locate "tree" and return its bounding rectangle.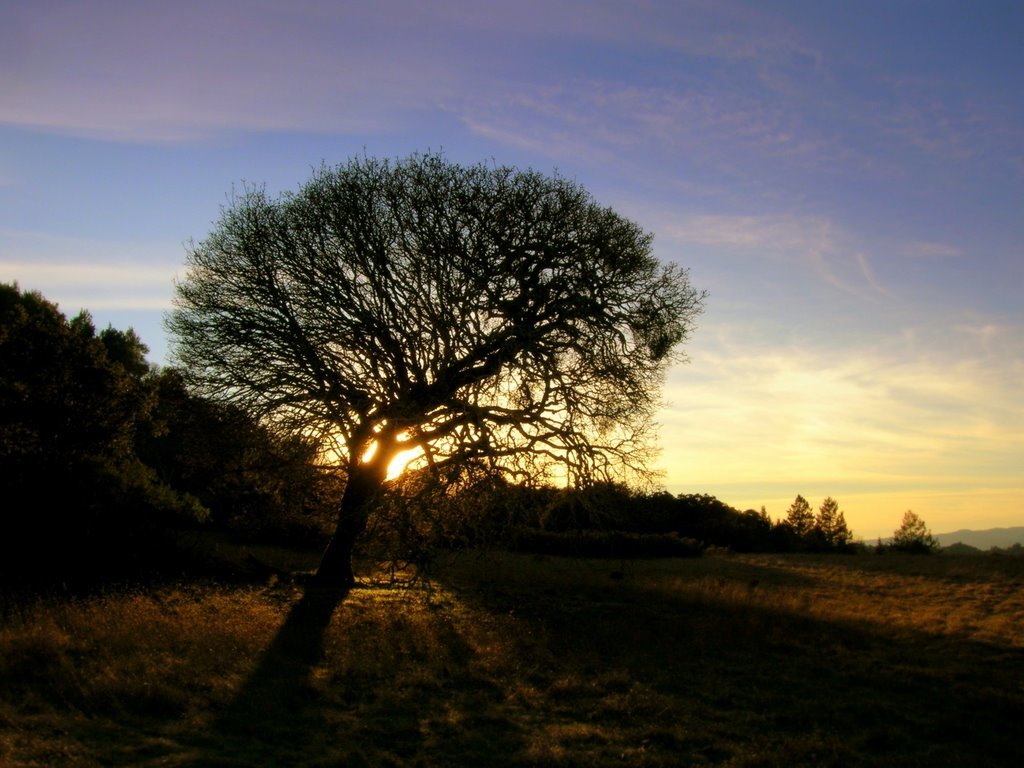
box=[810, 497, 857, 556].
